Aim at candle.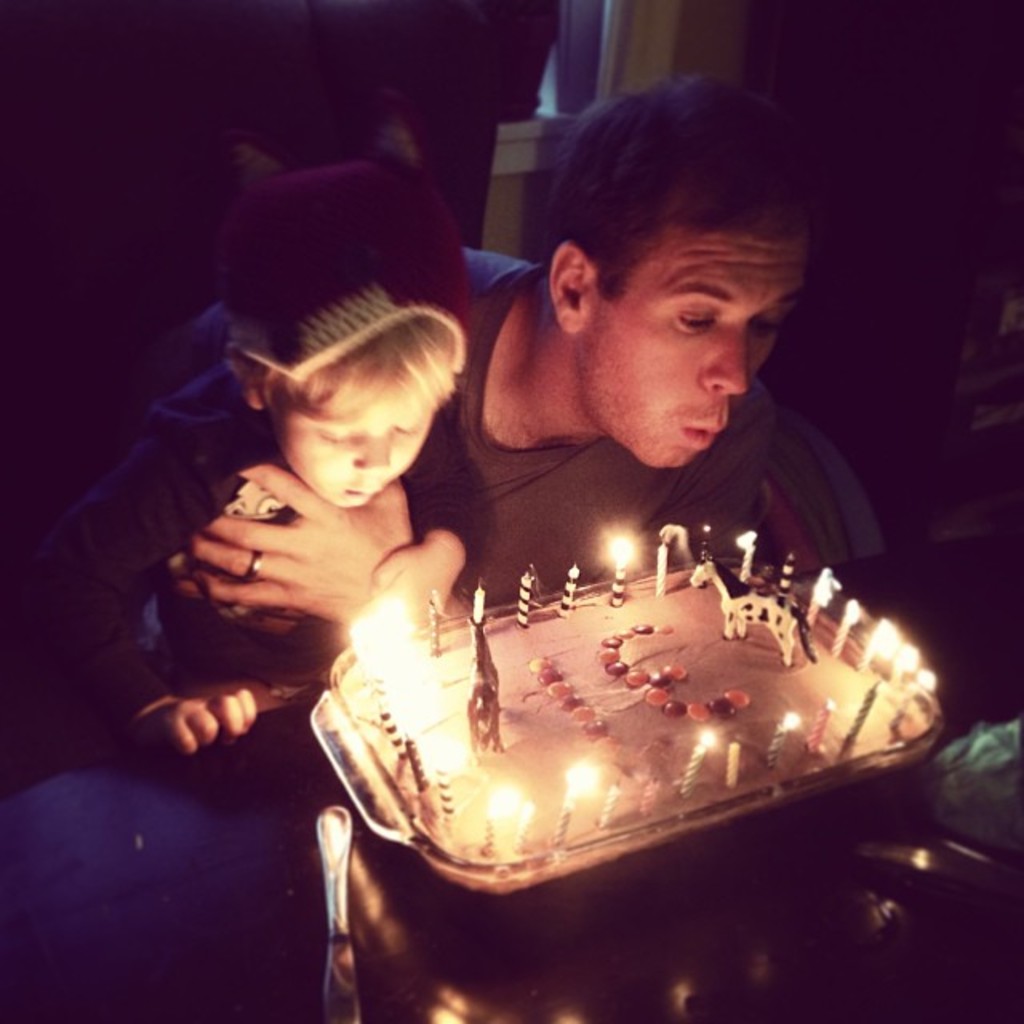
Aimed at region(654, 541, 664, 594).
